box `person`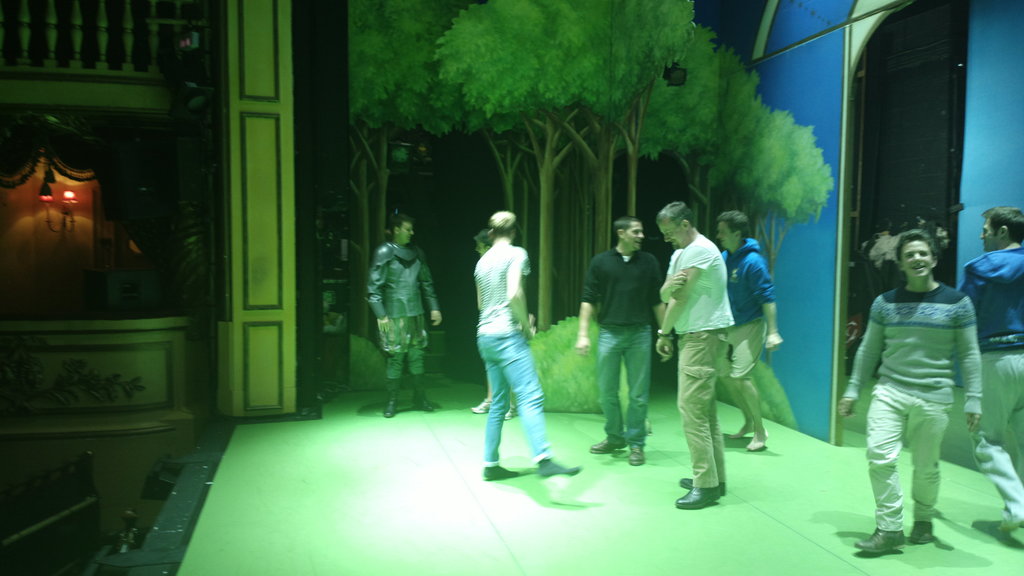
region(836, 232, 985, 555)
